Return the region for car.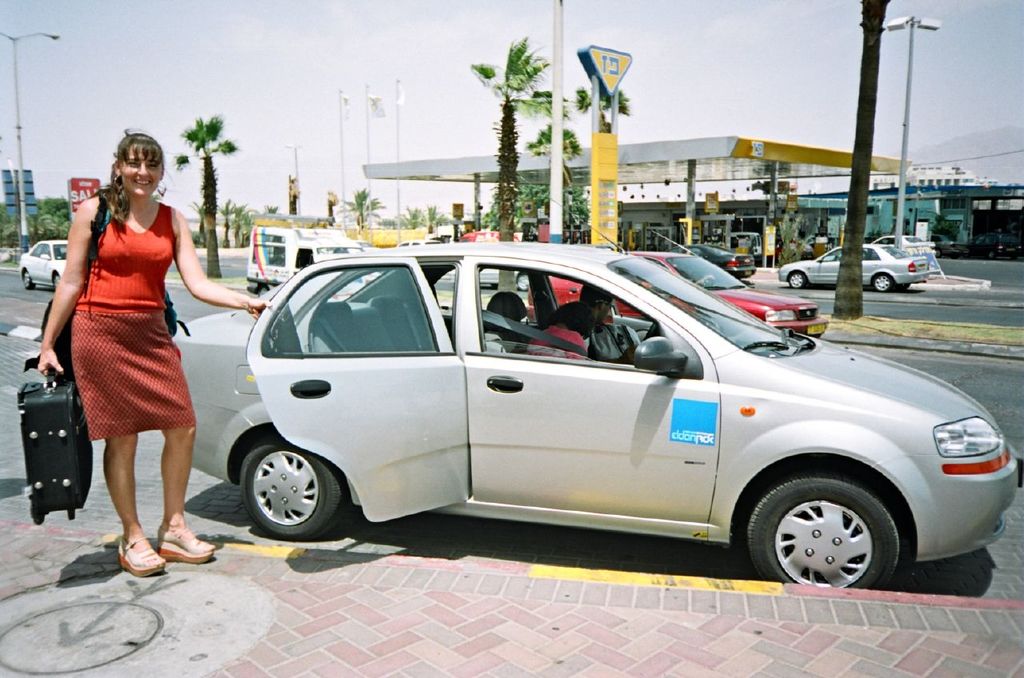
region(880, 234, 934, 257).
